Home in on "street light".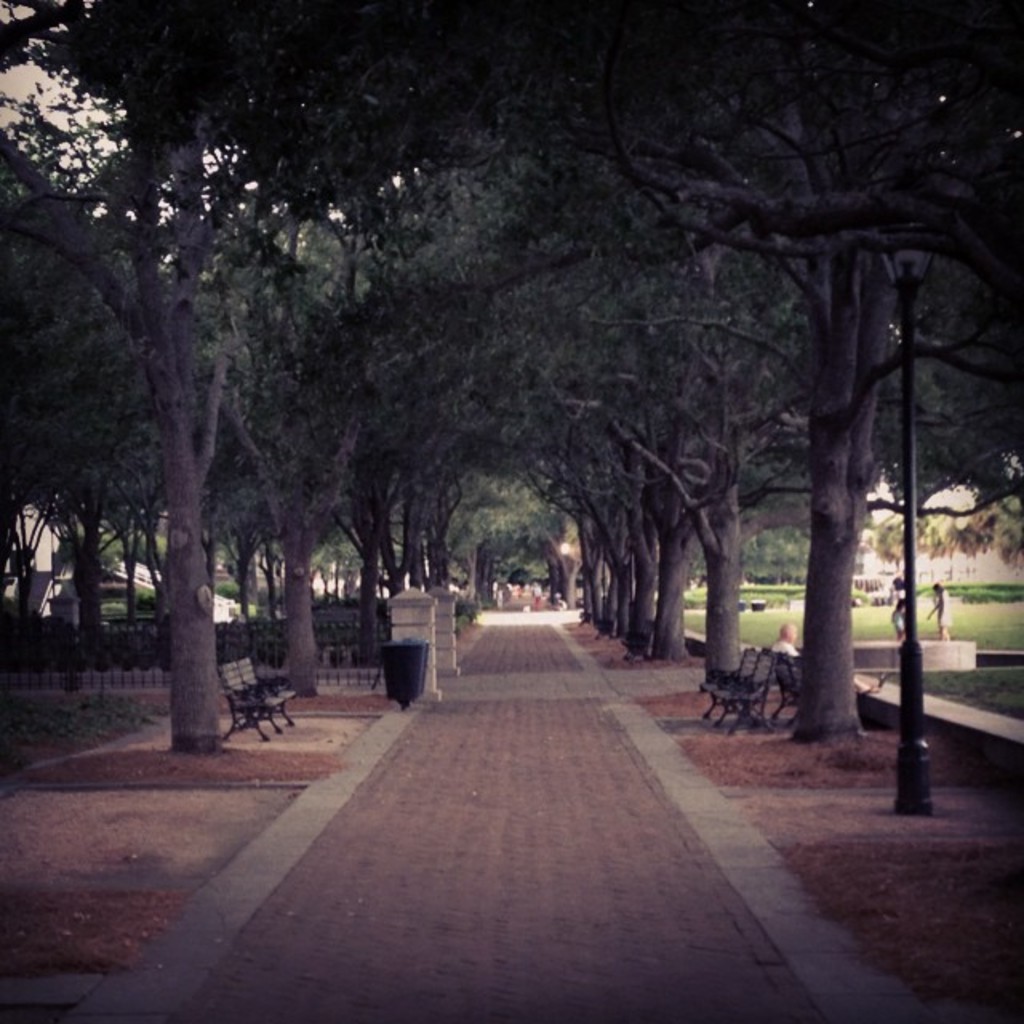
Homed in at [left=862, top=154, right=955, bottom=814].
